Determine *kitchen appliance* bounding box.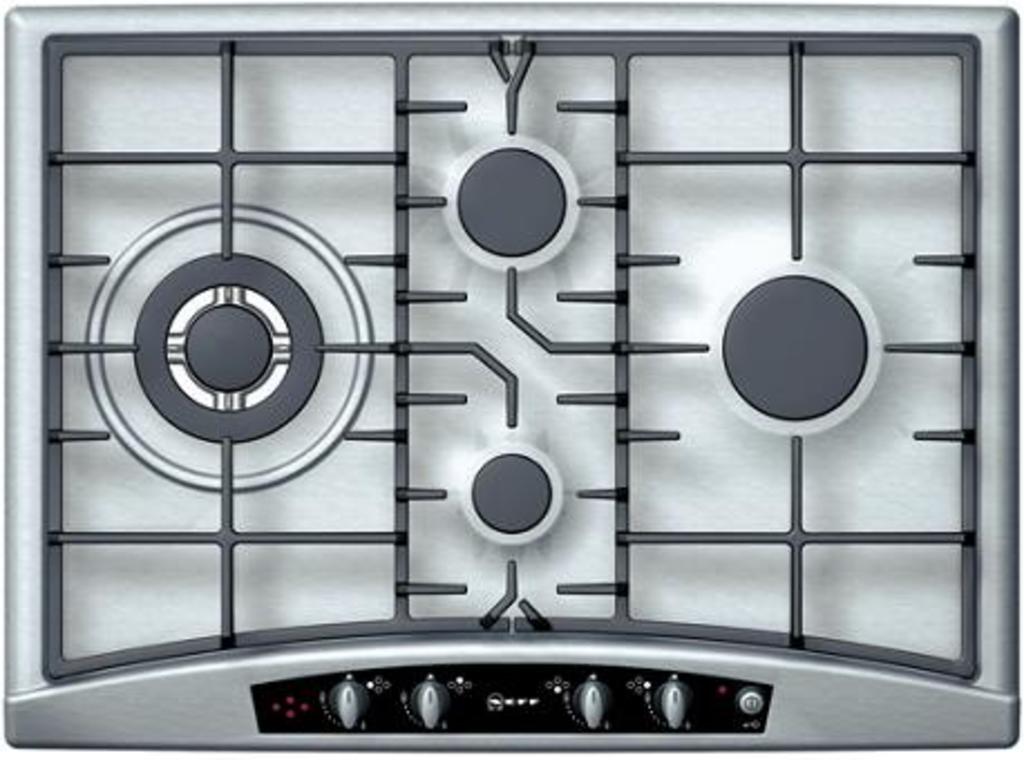
Determined: (x1=2, y1=7, x2=1020, y2=751).
